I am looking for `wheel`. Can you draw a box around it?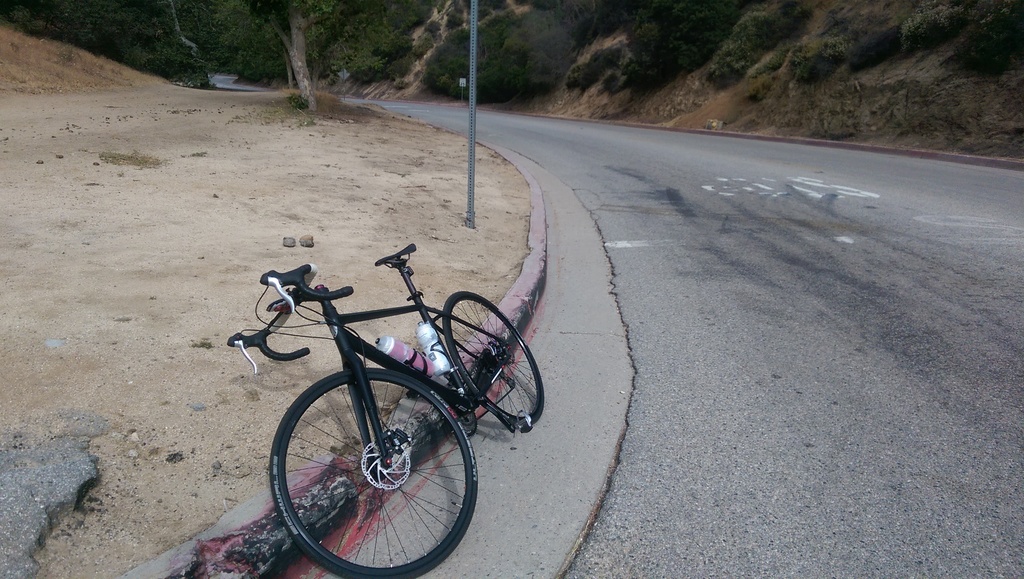
Sure, the bounding box is 442:294:543:434.
